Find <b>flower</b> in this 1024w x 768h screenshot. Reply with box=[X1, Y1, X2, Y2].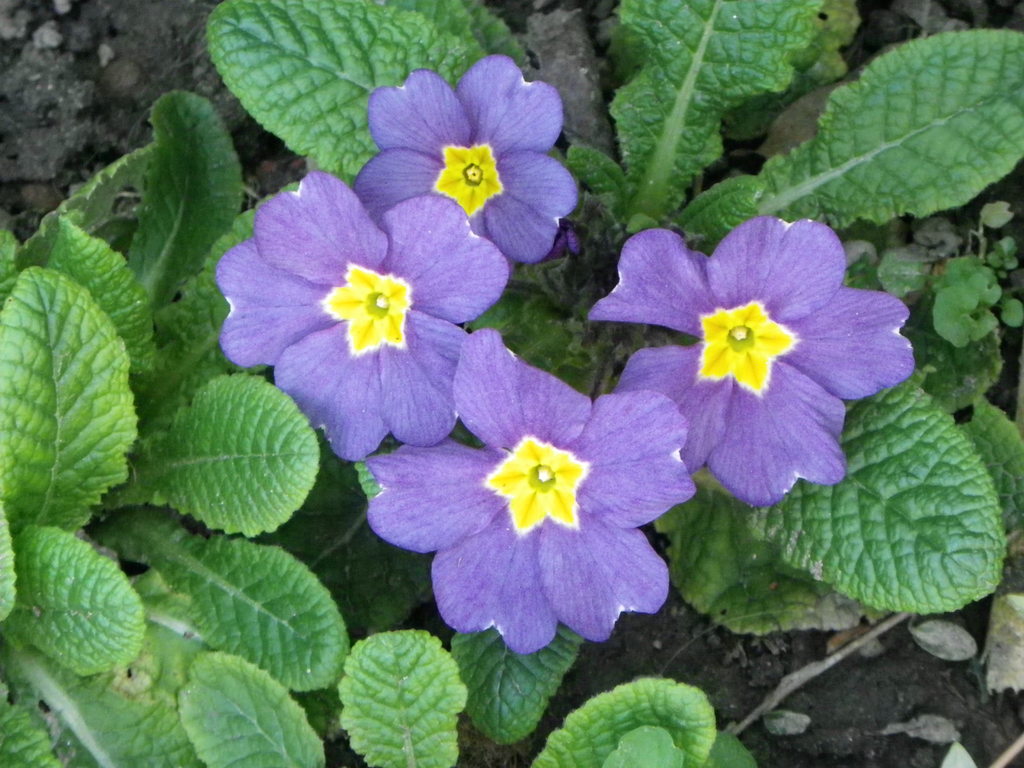
box=[349, 43, 580, 282].
